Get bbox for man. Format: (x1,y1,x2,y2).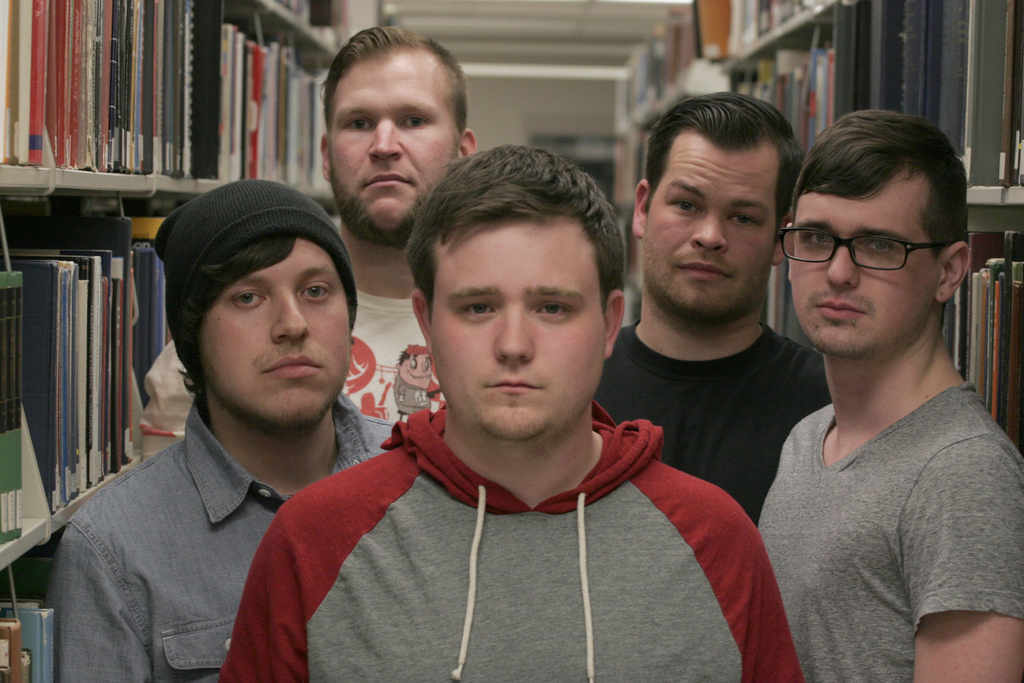
(586,95,828,516).
